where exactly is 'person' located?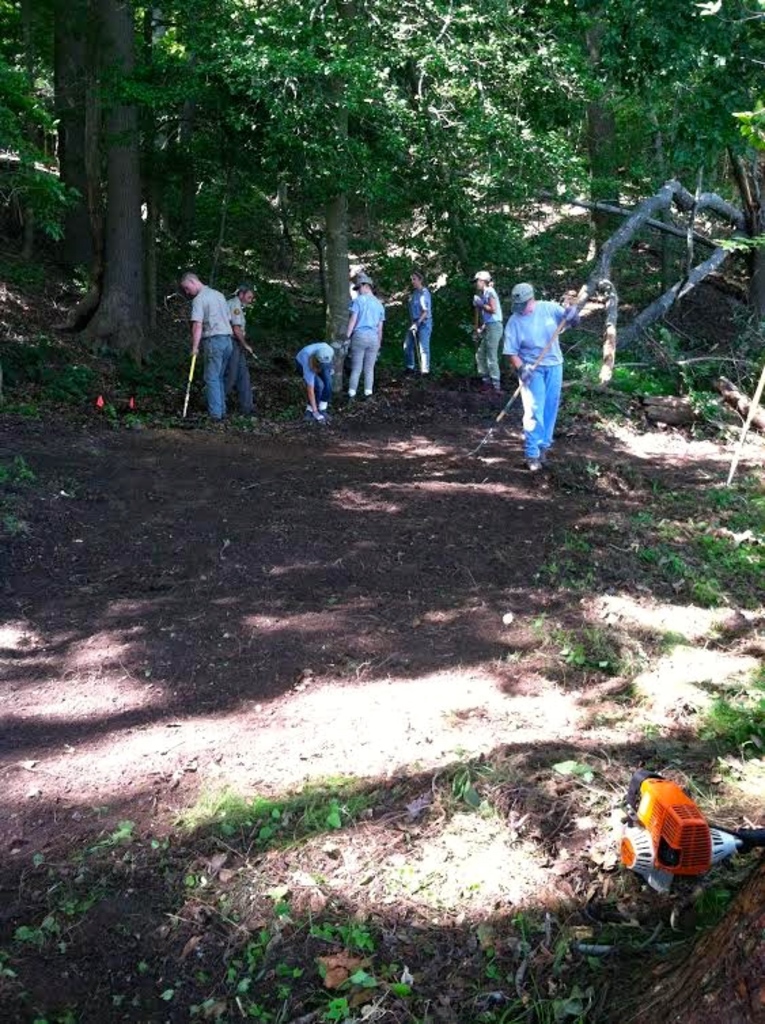
Its bounding box is l=224, t=285, r=254, b=418.
